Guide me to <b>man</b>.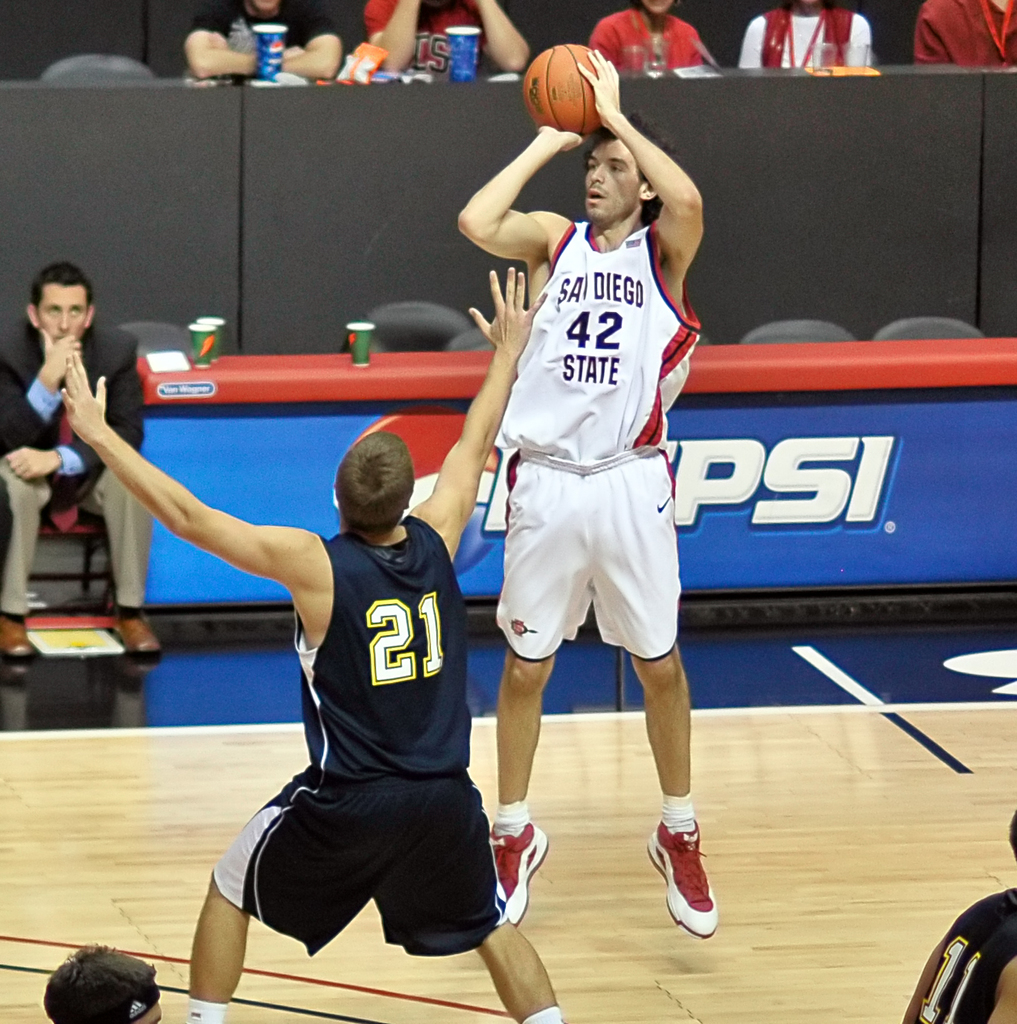
Guidance: 447 66 716 913.
